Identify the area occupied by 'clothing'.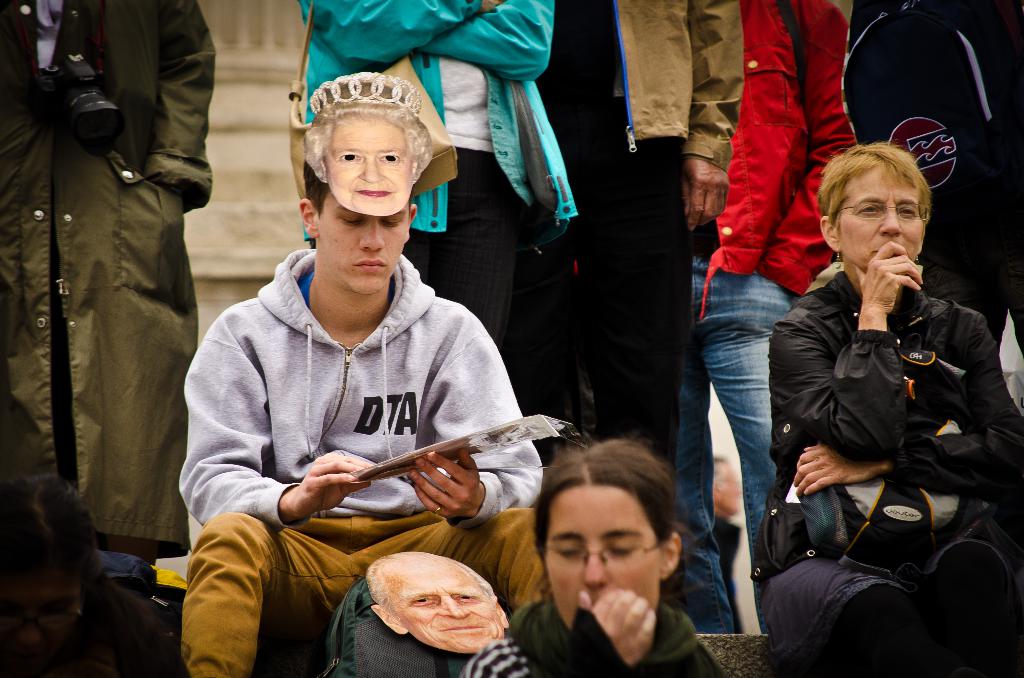
Area: bbox=[296, 0, 582, 417].
